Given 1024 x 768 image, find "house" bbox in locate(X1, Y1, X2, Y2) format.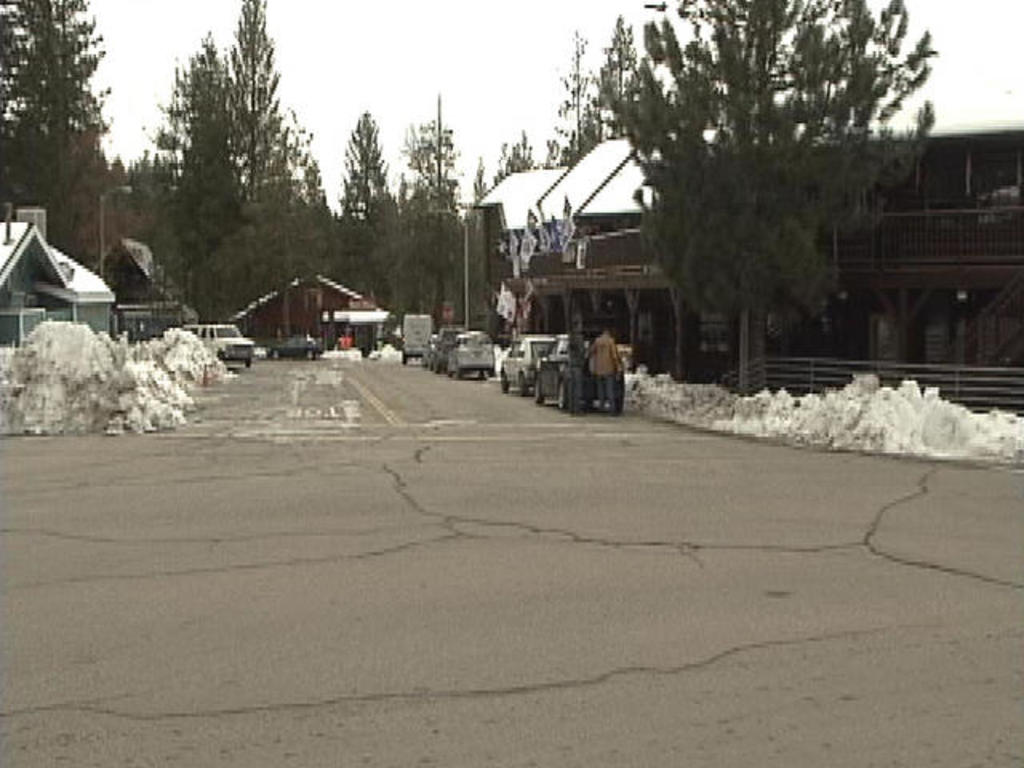
locate(0, 197, 118, 386).
